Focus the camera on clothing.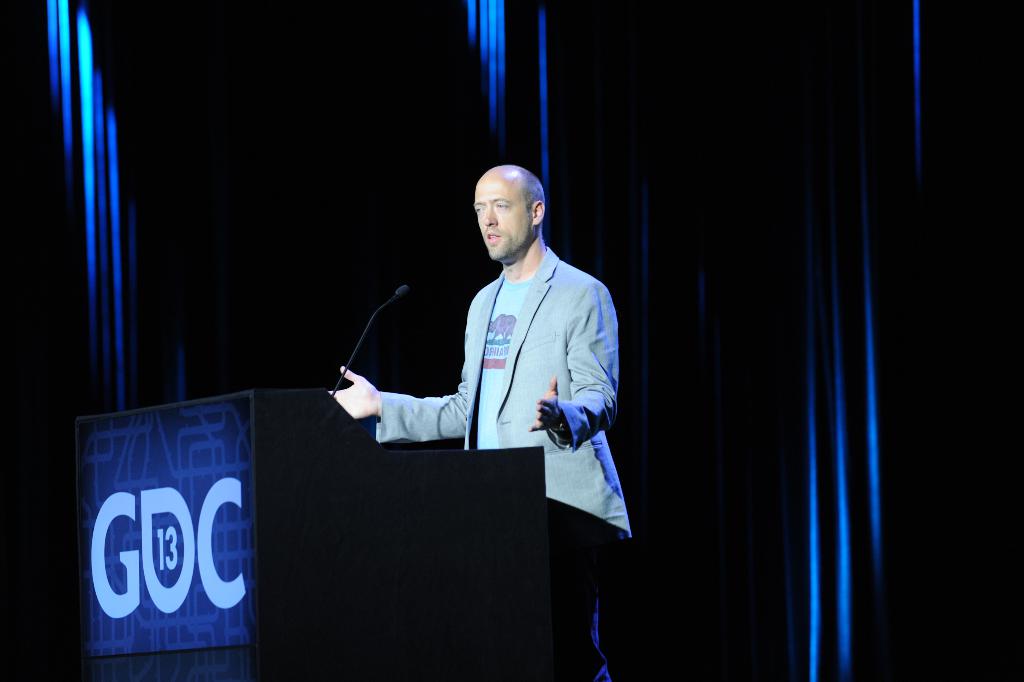
Focus region: 323/267/628/613.
